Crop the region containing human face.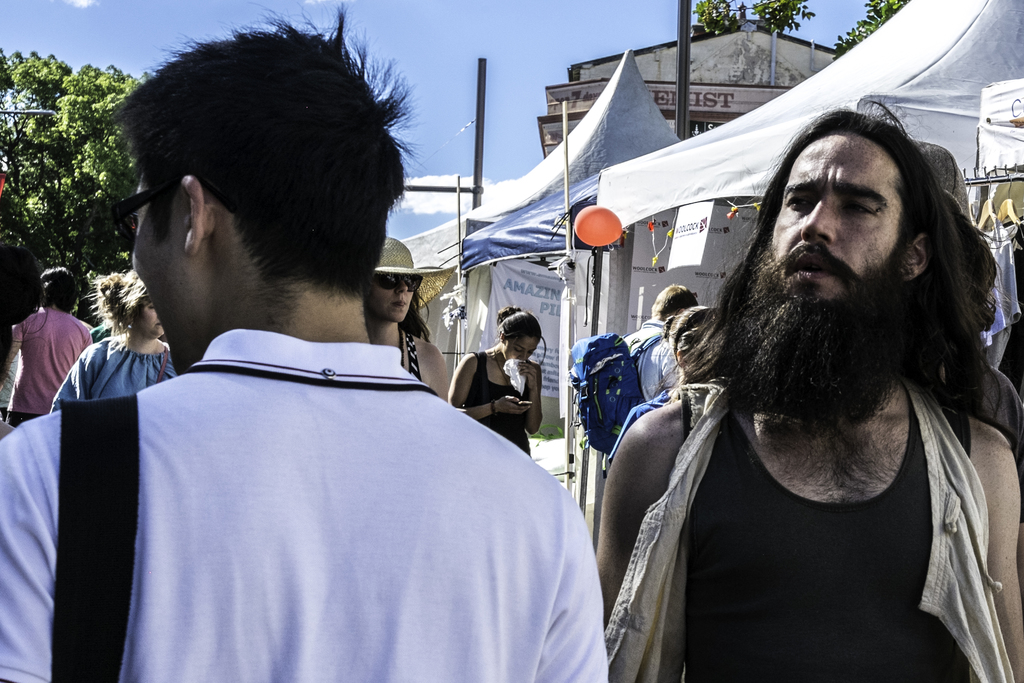
Crop region: rect(362, 276, 422, 322).
